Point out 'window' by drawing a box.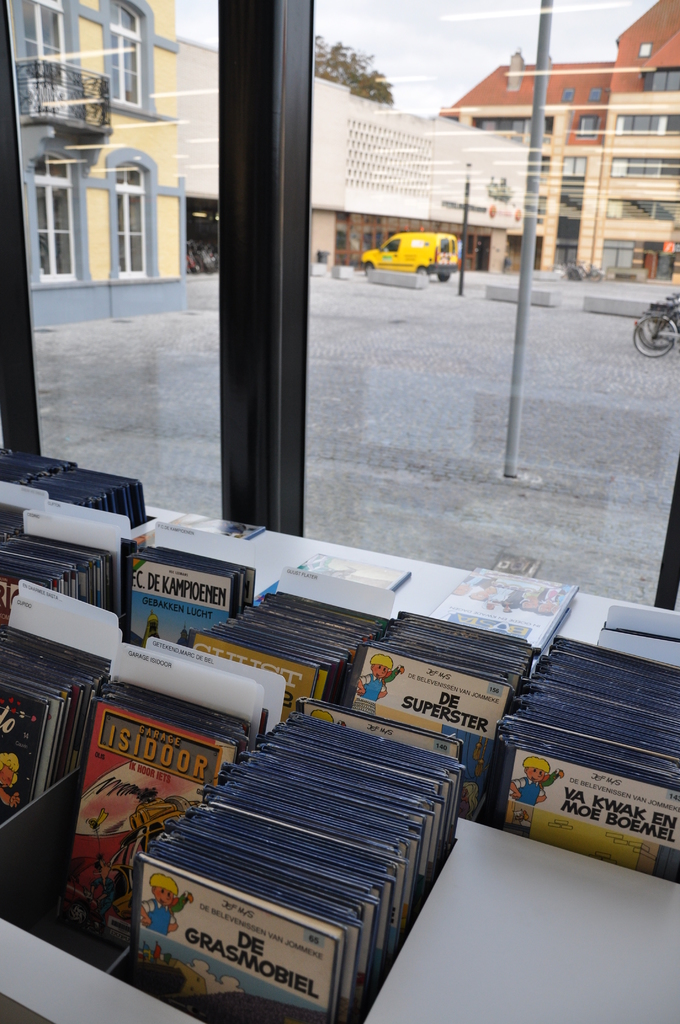
[x1=96, y1=0, x2=166, y2=127].
